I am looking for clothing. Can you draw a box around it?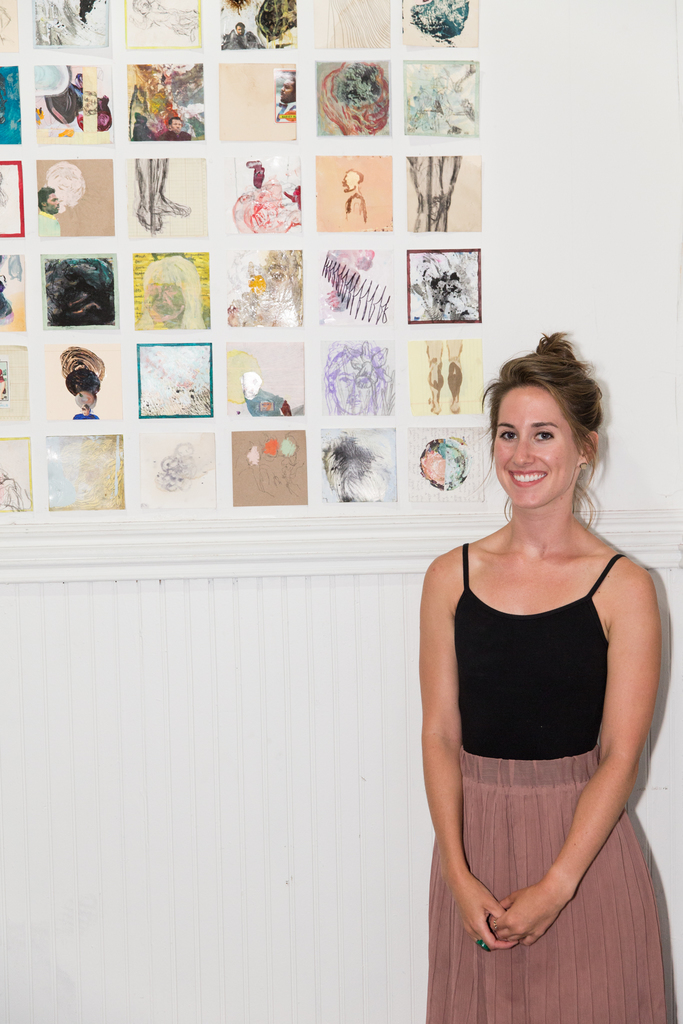
Sure, the bounding box is l=414, t=534, r=670, b=1016.
